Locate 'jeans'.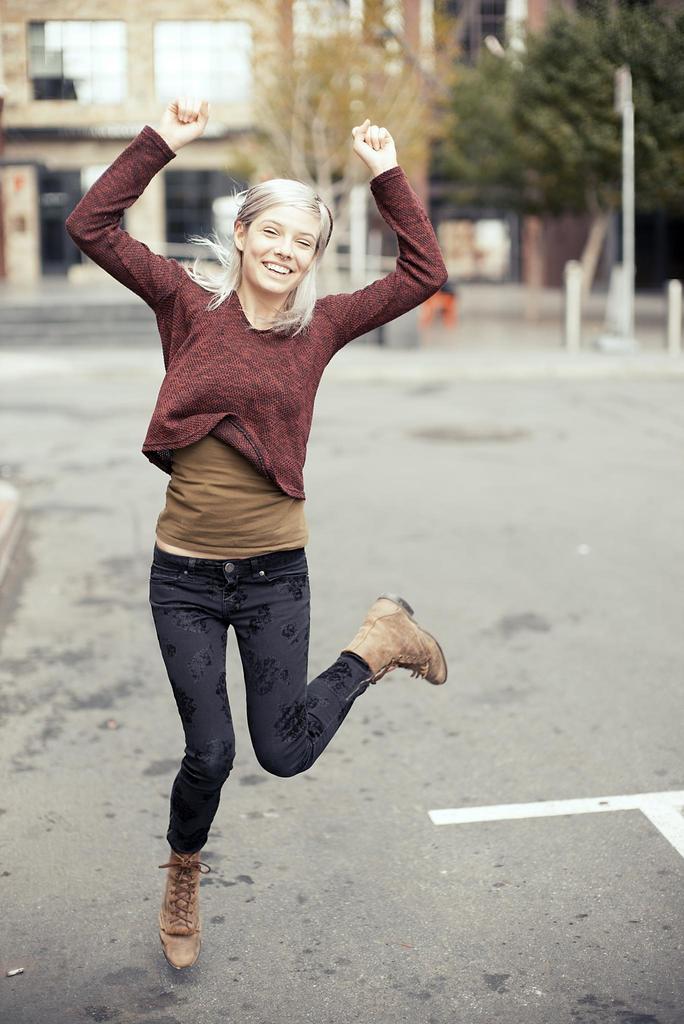
Bounding box: 134,575,416,908.
